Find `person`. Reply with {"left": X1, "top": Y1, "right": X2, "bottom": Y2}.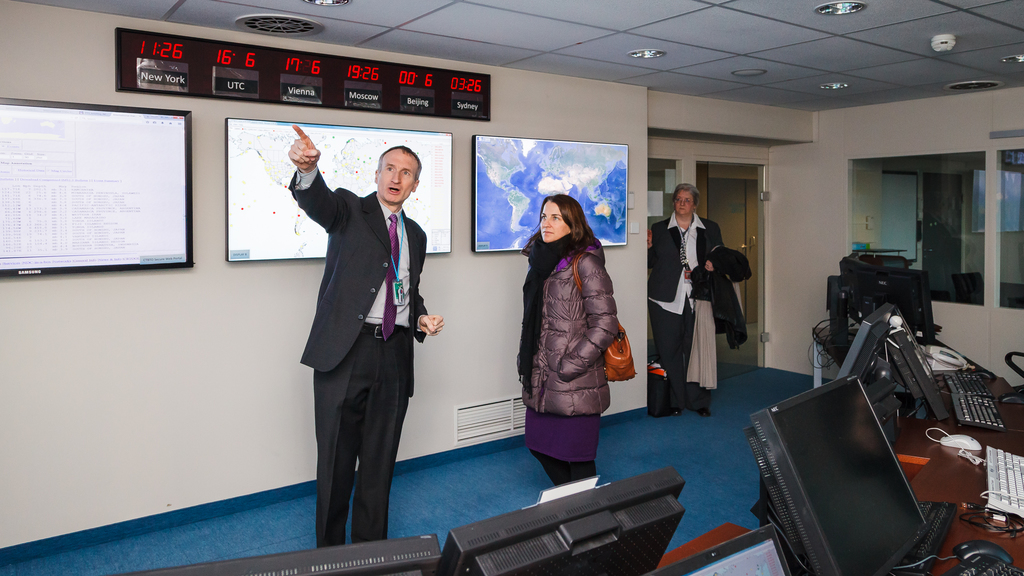
{"left": 646, "top": 182, "right": 733, "bottom": 419}.
